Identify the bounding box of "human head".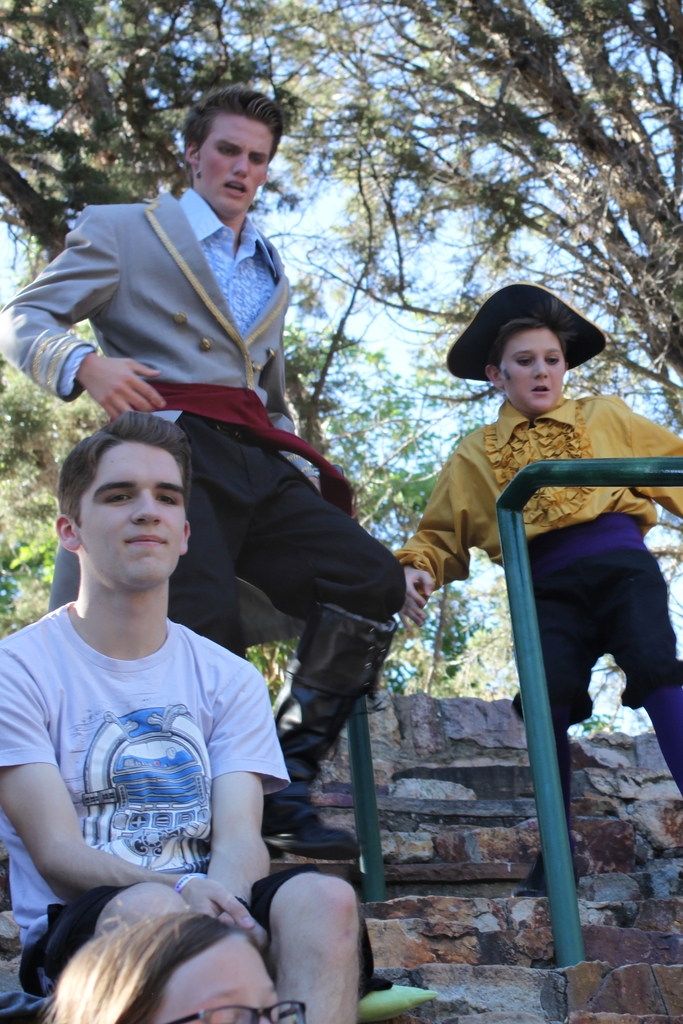
<box>182,86,286,211</box>.
